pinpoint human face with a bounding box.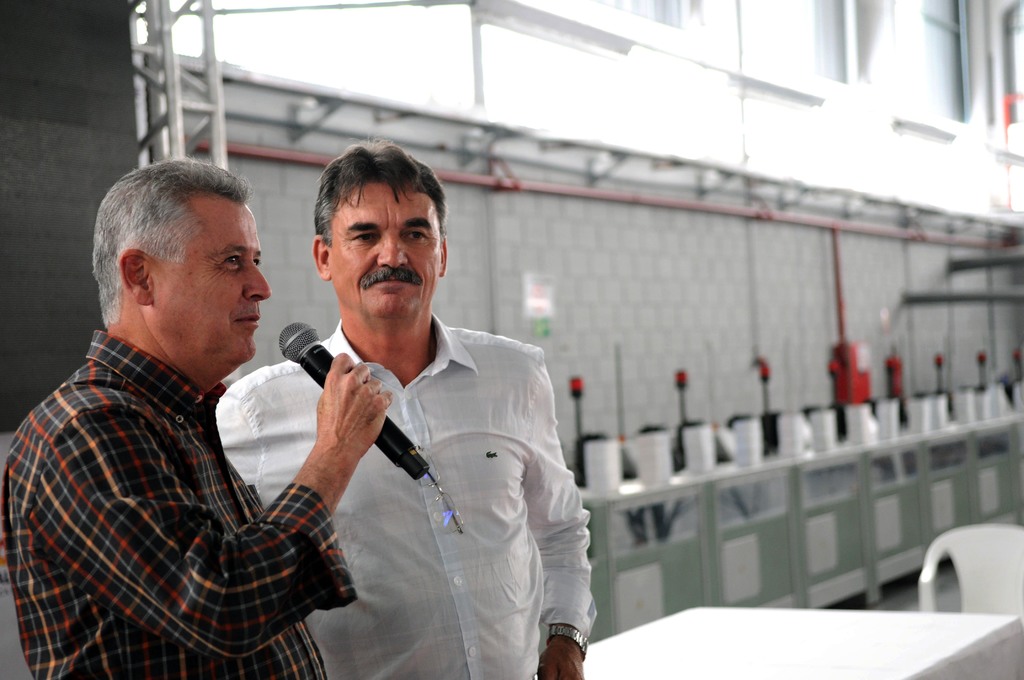
bbox=(161, 201, 274, 361).
